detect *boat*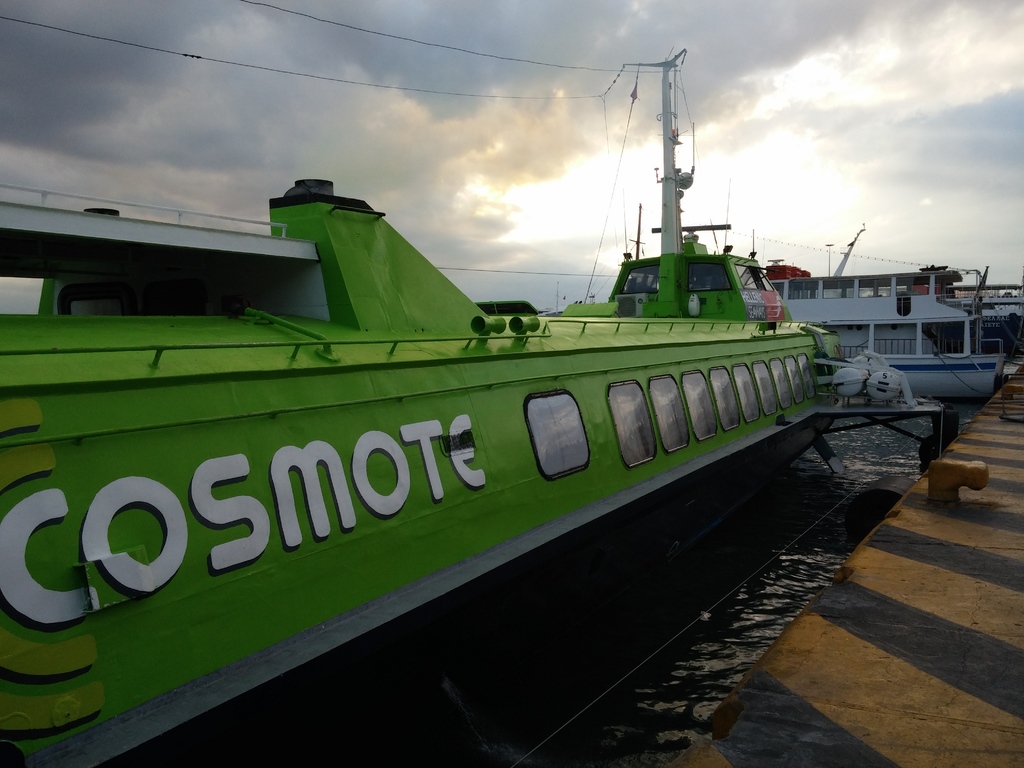
56,33,923,680
